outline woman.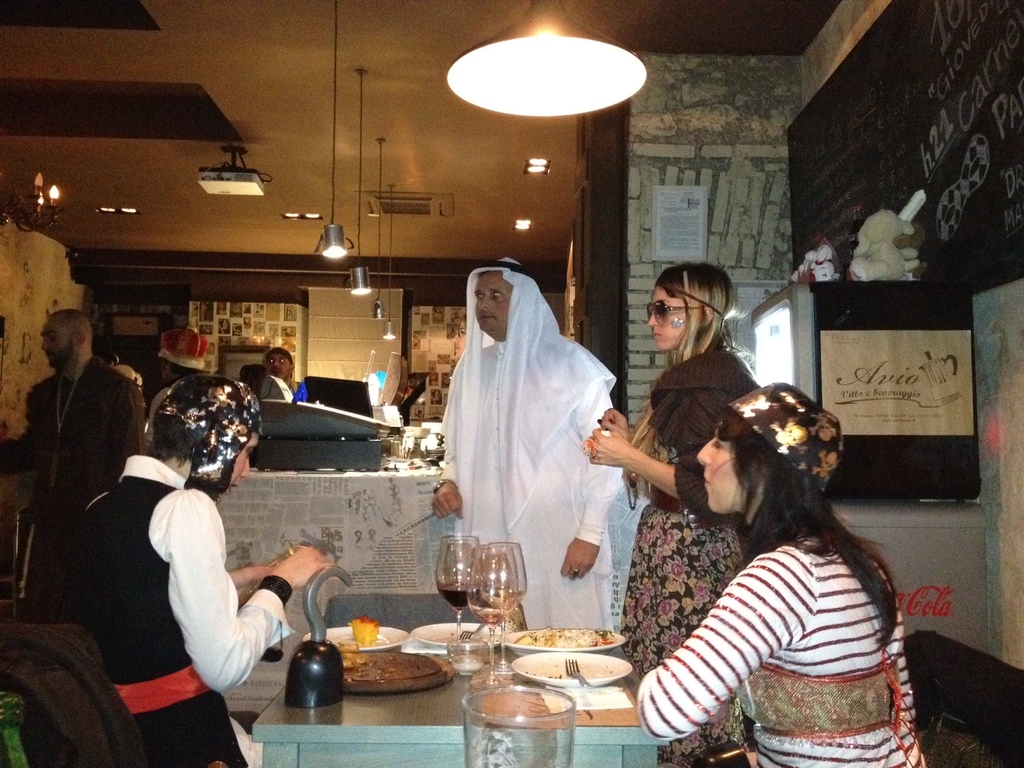
Outline: [582,256,767,766].
